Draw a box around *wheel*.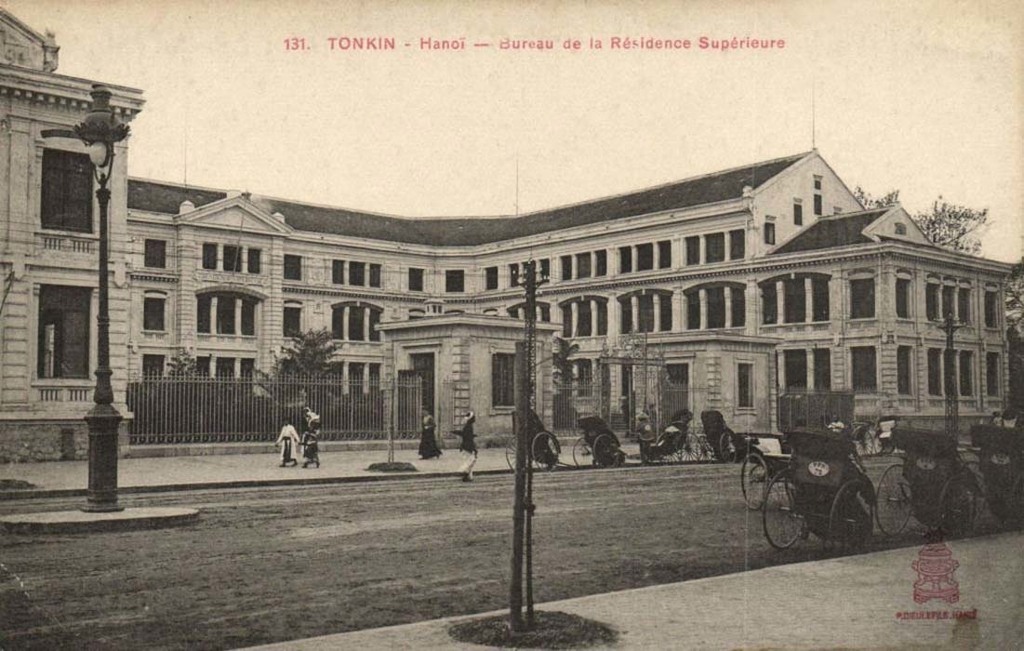
{"left": 571, "top": 437, "right": 595, "bottom": 474}.
